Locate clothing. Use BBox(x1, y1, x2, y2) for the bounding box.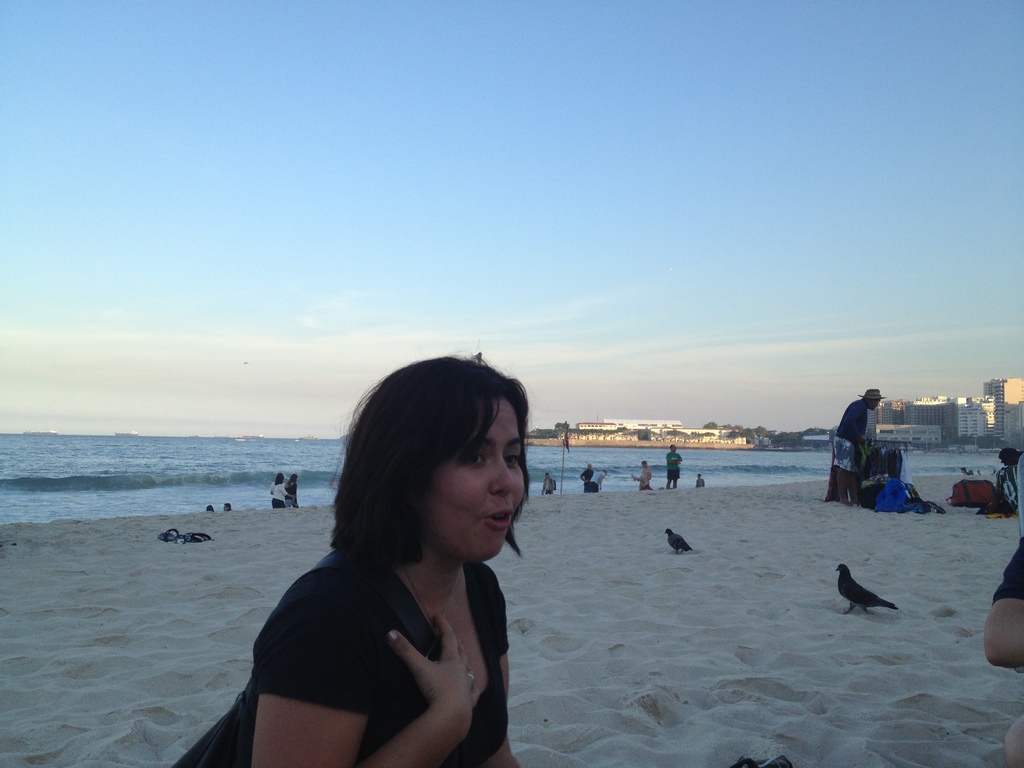
BBox(580, 472, 593, 490).
